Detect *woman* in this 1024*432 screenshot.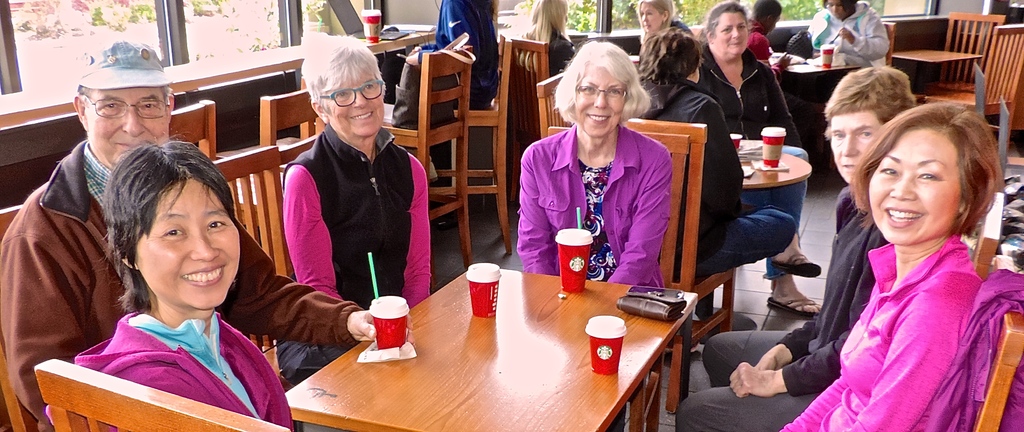
Detection: Rect(45, 131, 291, 431).
